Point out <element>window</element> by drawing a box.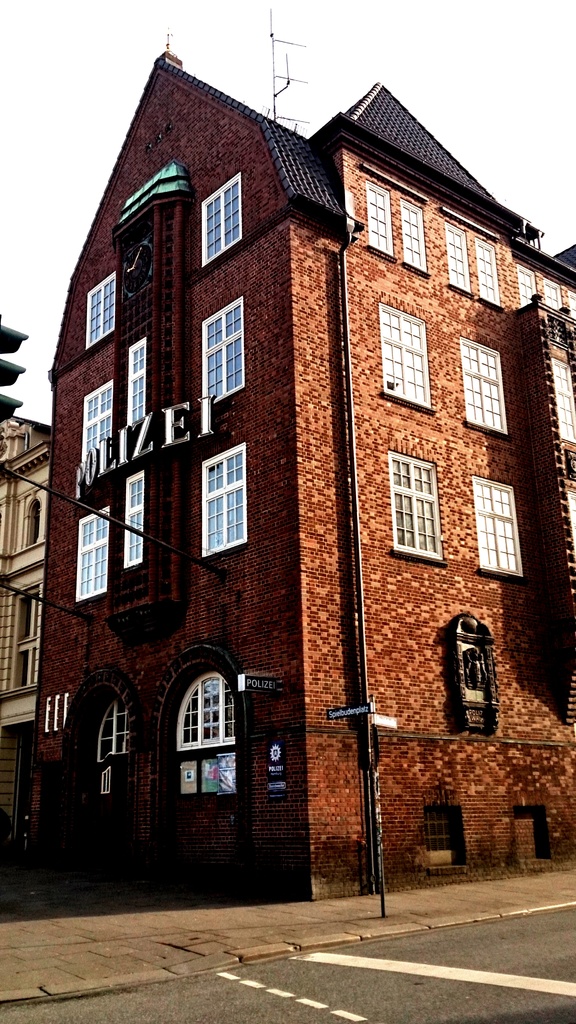
Rect(175, 671, 240, 755).
